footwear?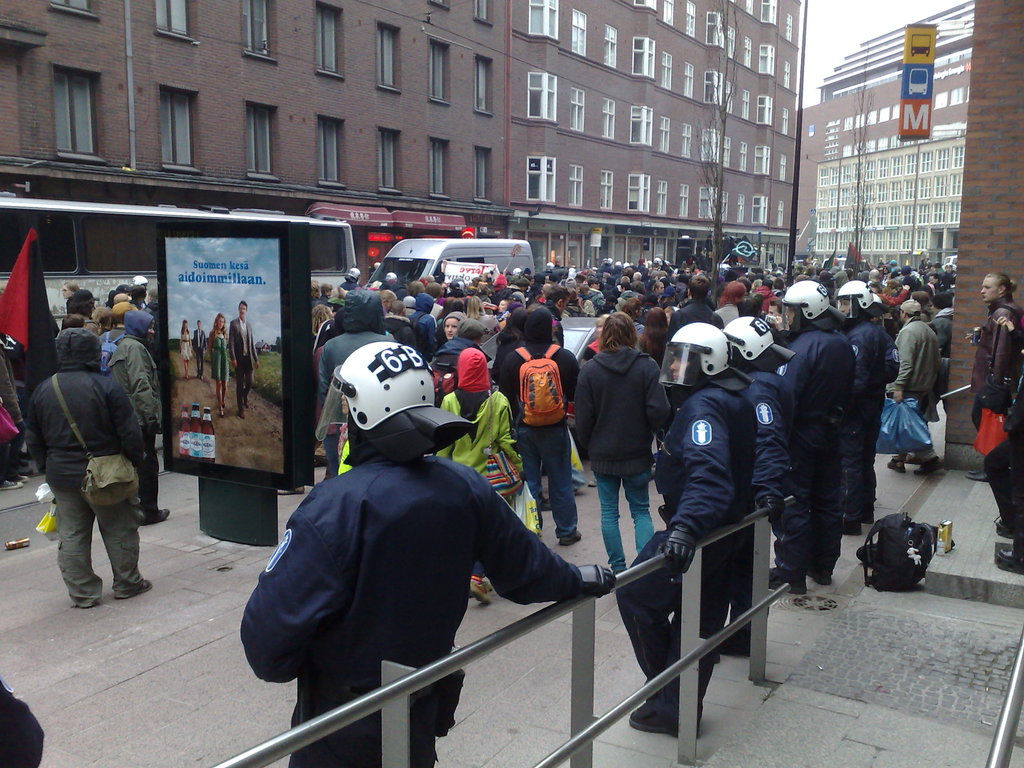
<box>0,474,29,490</box>
